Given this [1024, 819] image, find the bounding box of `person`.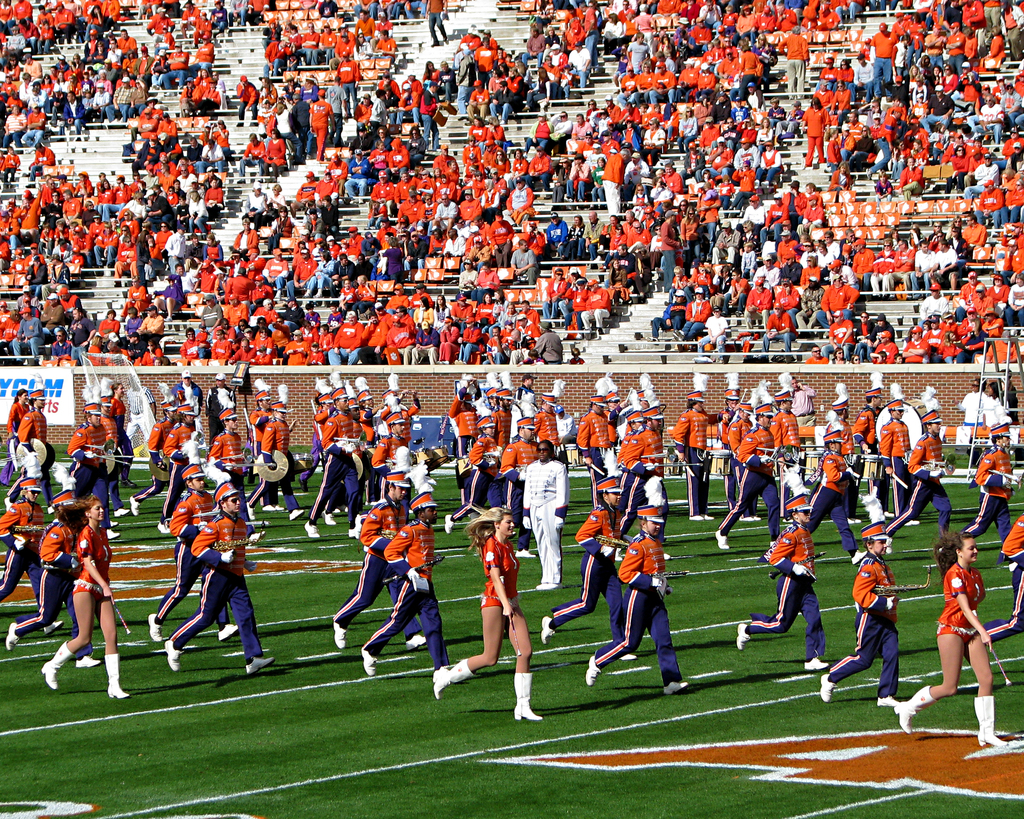
432 502 547 731.
